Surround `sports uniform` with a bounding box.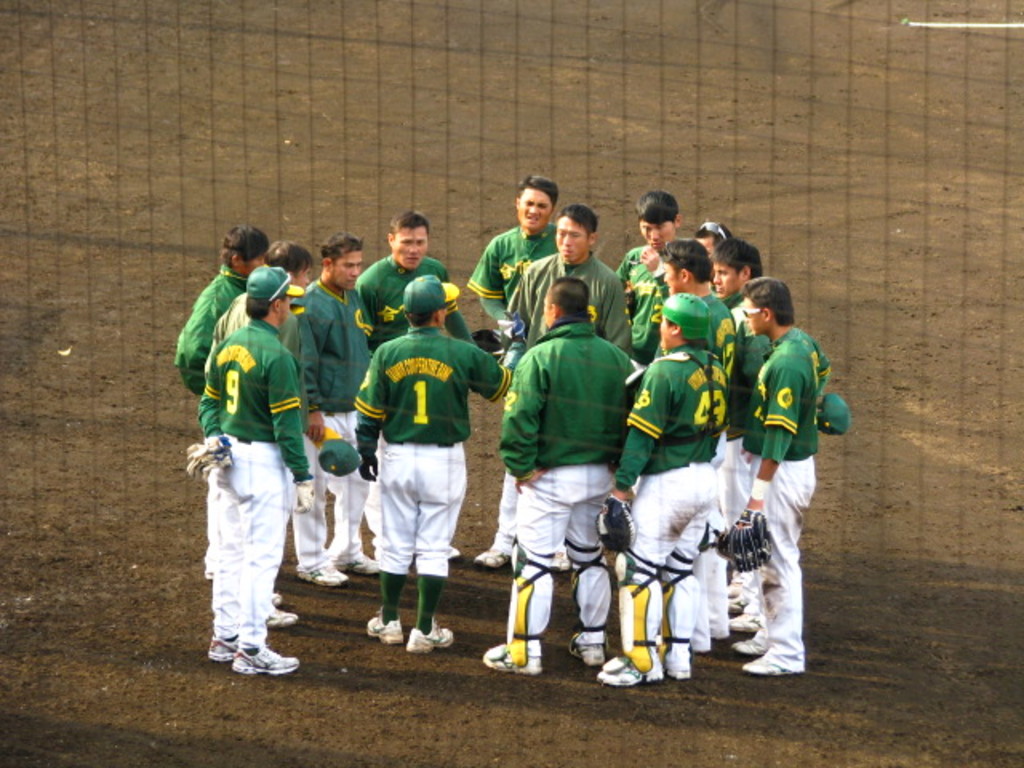
[467,229,566,331].
